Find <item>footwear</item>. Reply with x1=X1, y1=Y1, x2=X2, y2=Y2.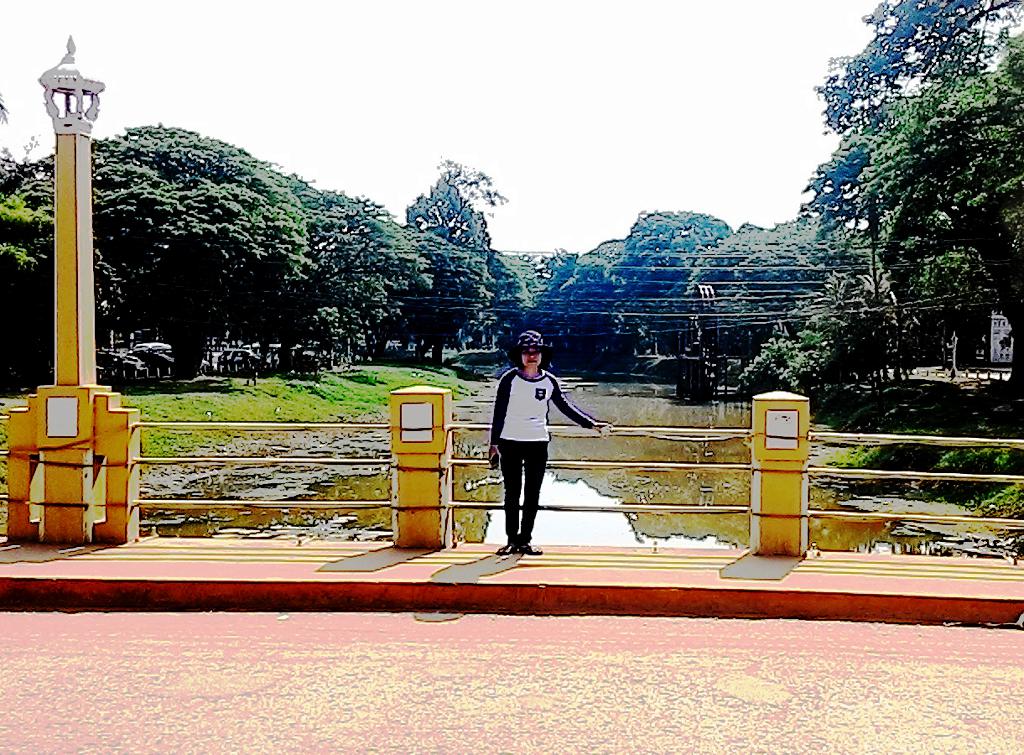
x1=518, y1=540, x2=540, y2=550.
